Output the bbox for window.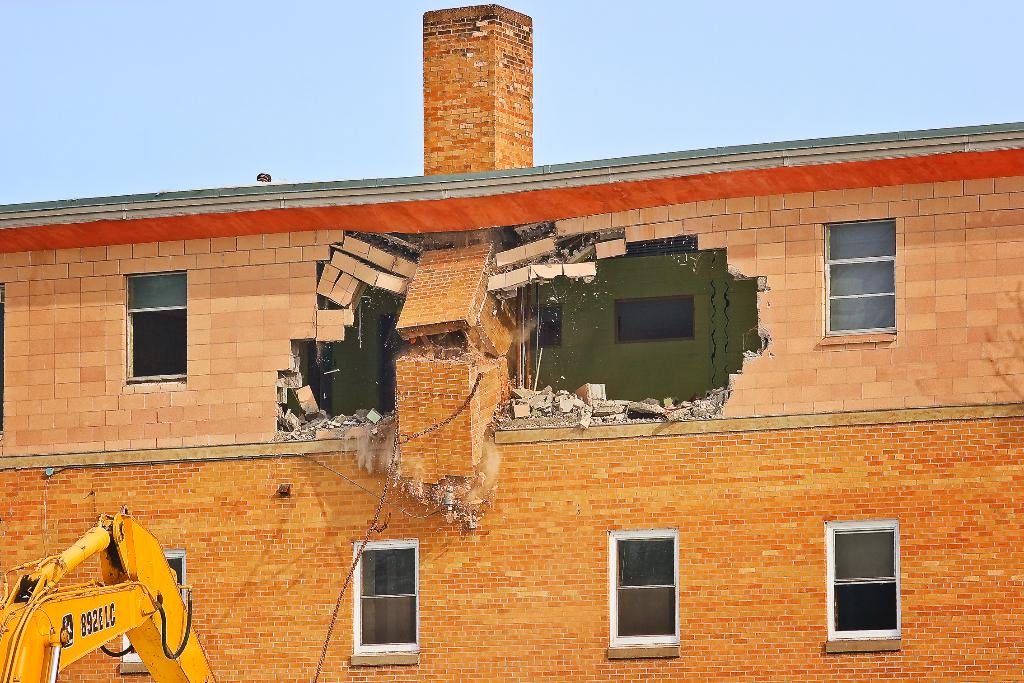
detection(817, 215, 902, 342).
